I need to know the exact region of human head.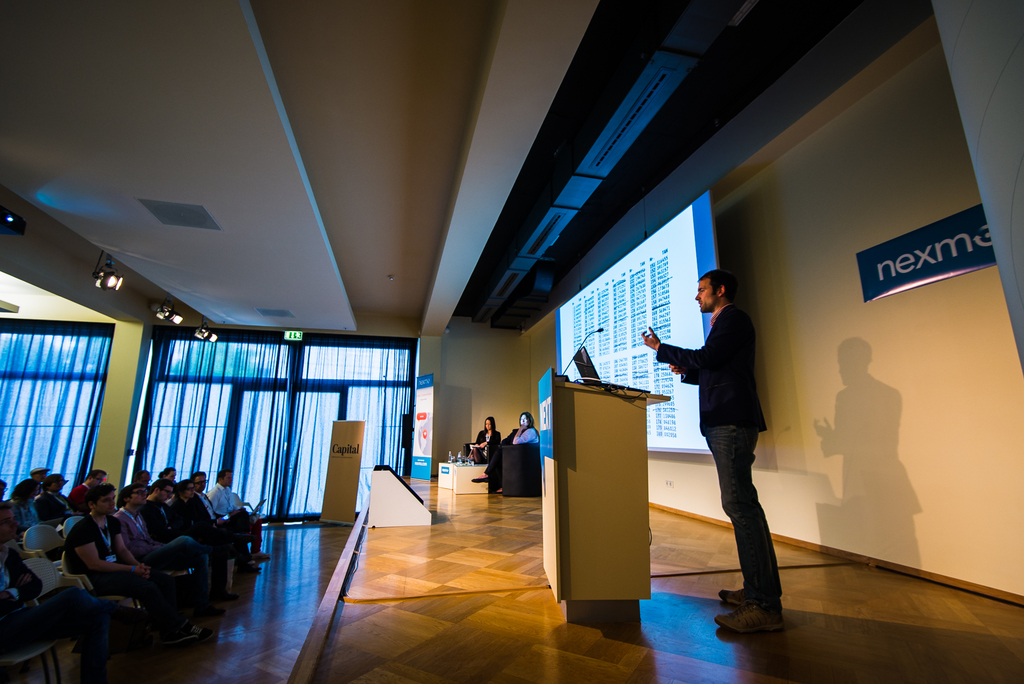
Region: box(694, 268, 755, 323).
